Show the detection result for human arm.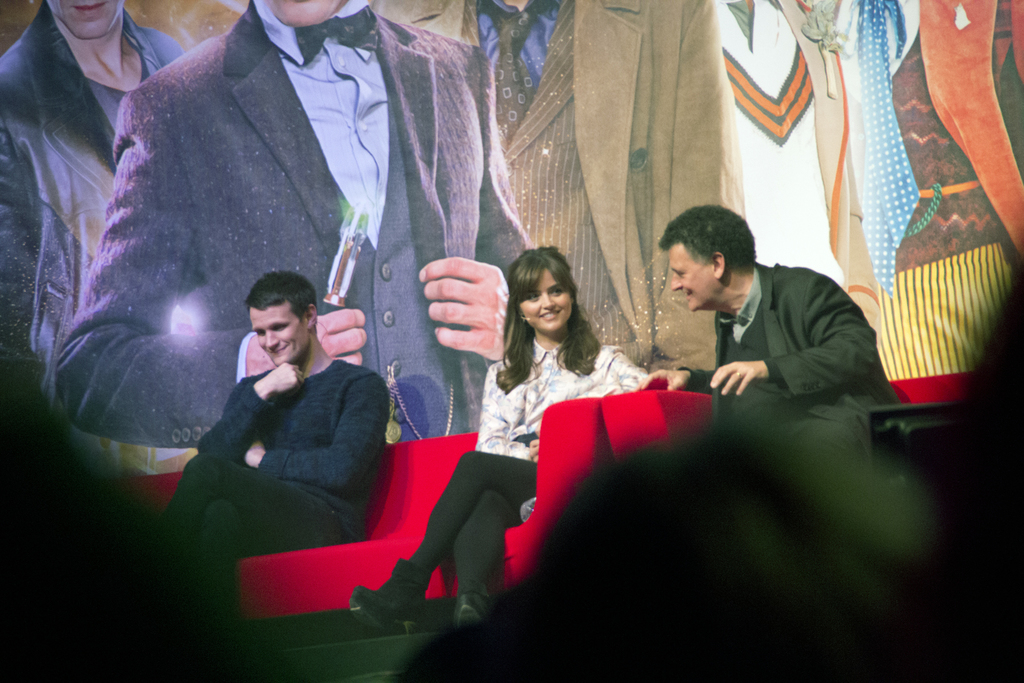
[196,358,307,462].
